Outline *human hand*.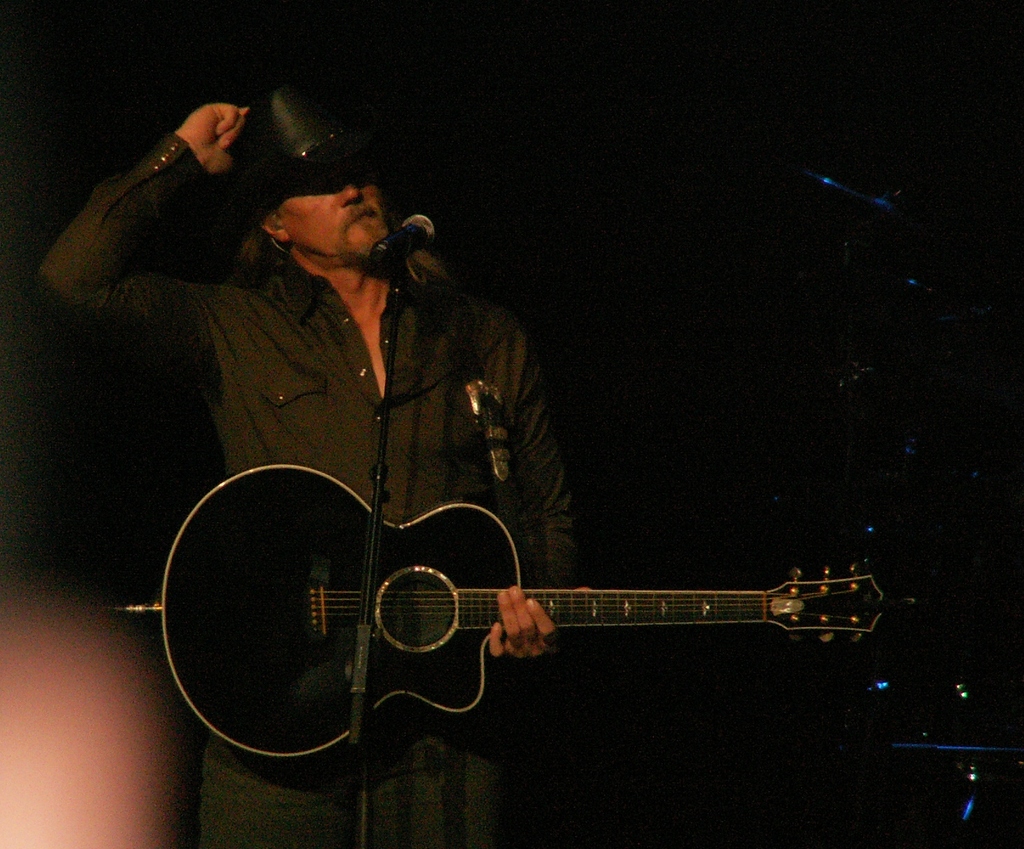
Outline: 489/586/591/665.
